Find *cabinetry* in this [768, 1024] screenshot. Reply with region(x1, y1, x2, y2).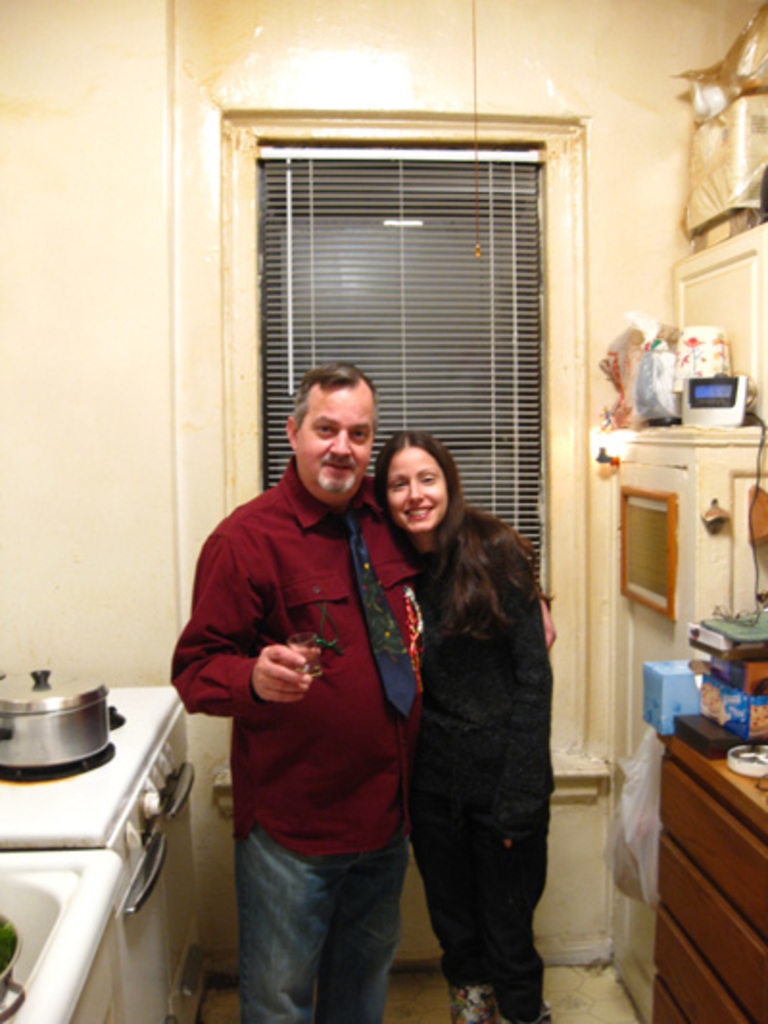
region(601, 357, 767, 657).
